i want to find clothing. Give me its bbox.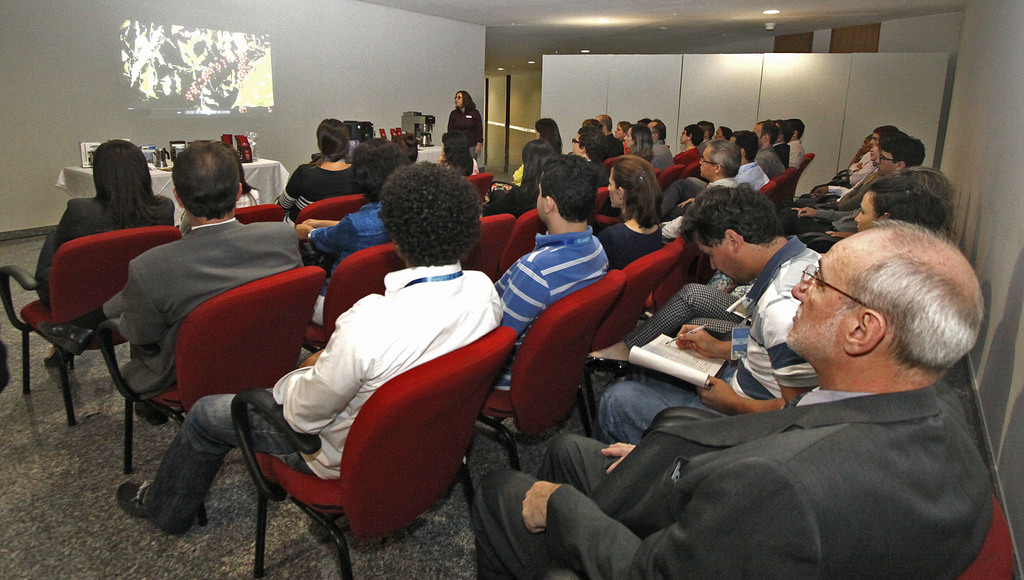
[left=652, top=140, right=673, bottom=170].
